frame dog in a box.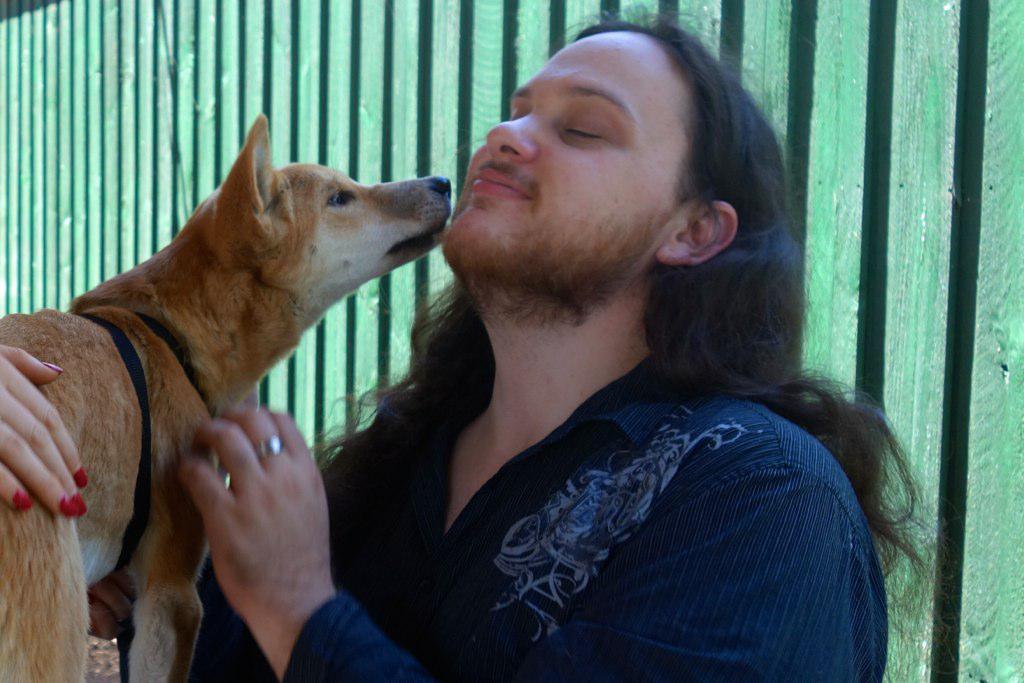
box=[0, 110, 453, 682].
